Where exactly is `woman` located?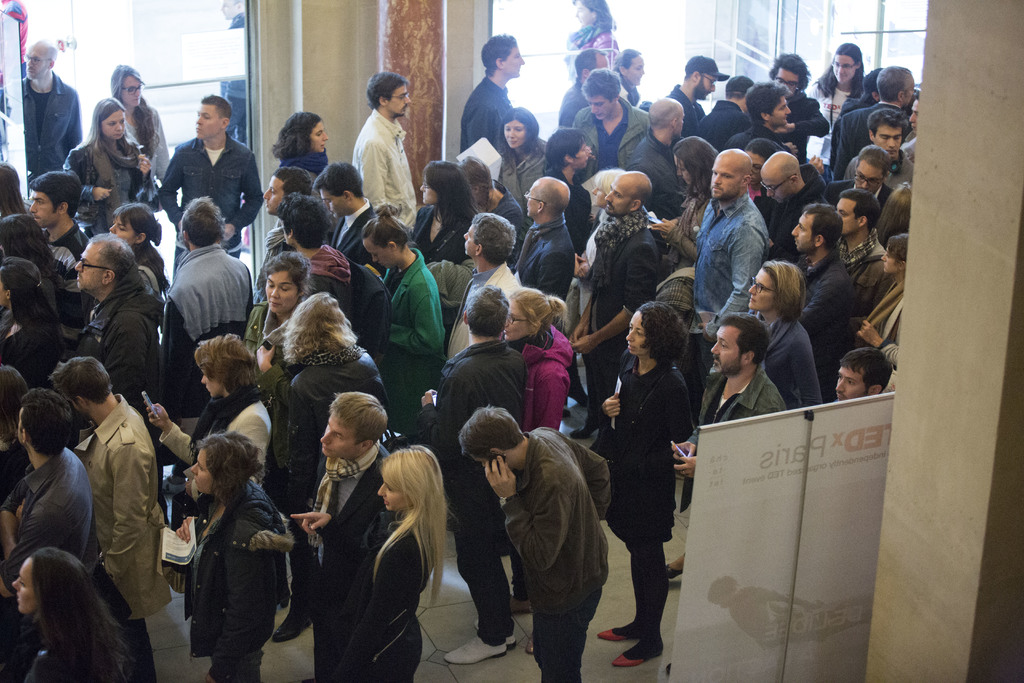
Its bounding box is x1=499, y1=288, x2=570, y2=609.
